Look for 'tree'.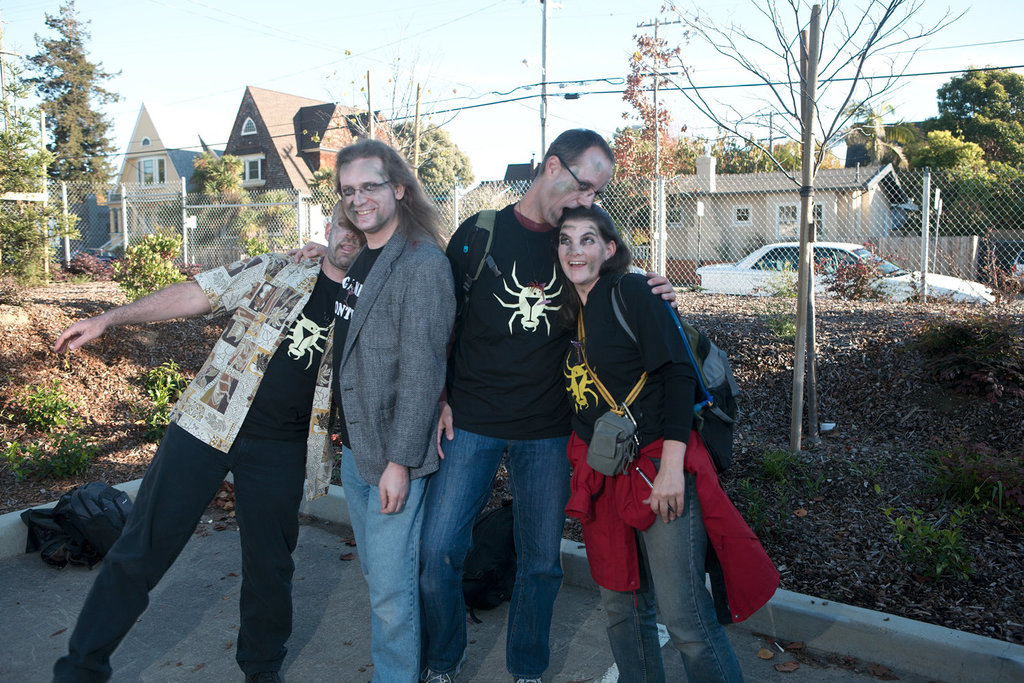
Found: [x1=16, y1=10, x2=106, y2=276].
